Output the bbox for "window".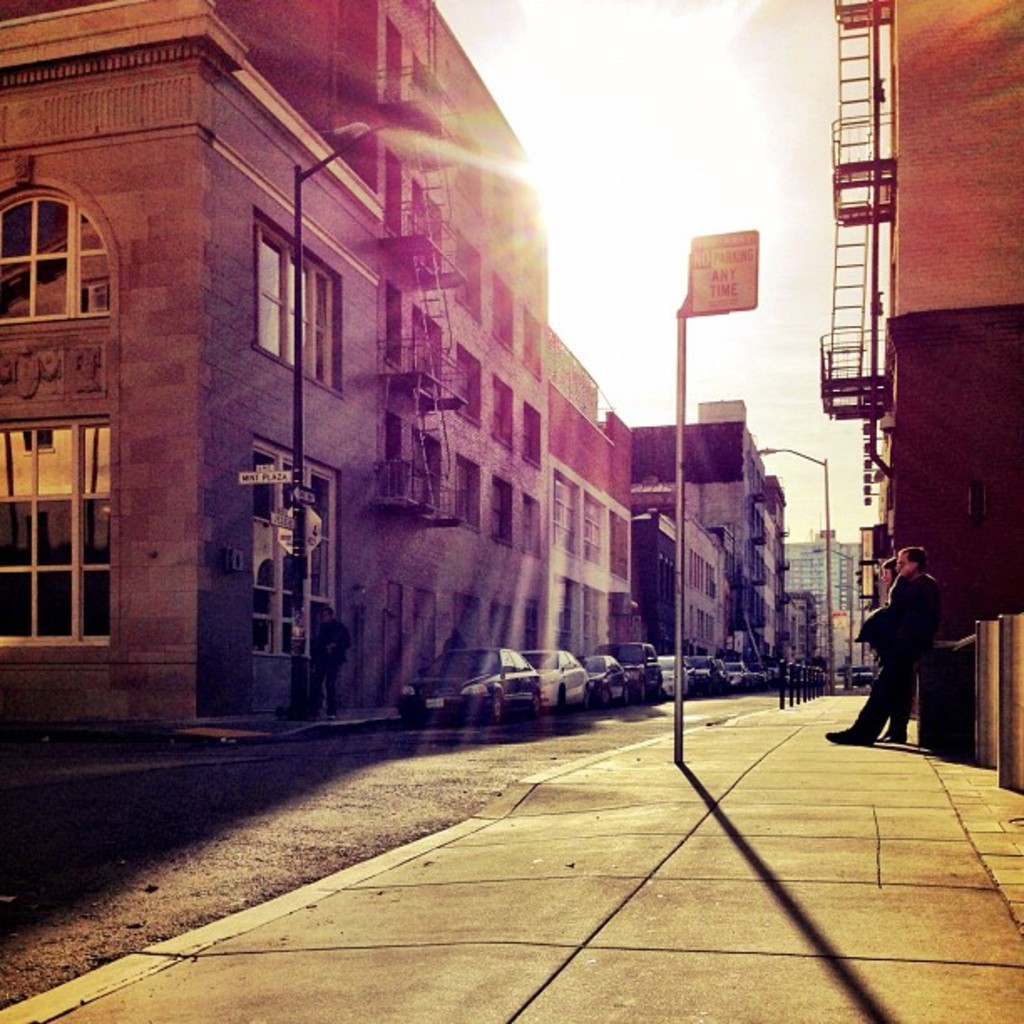
locate(8, 154, 100, 331).
